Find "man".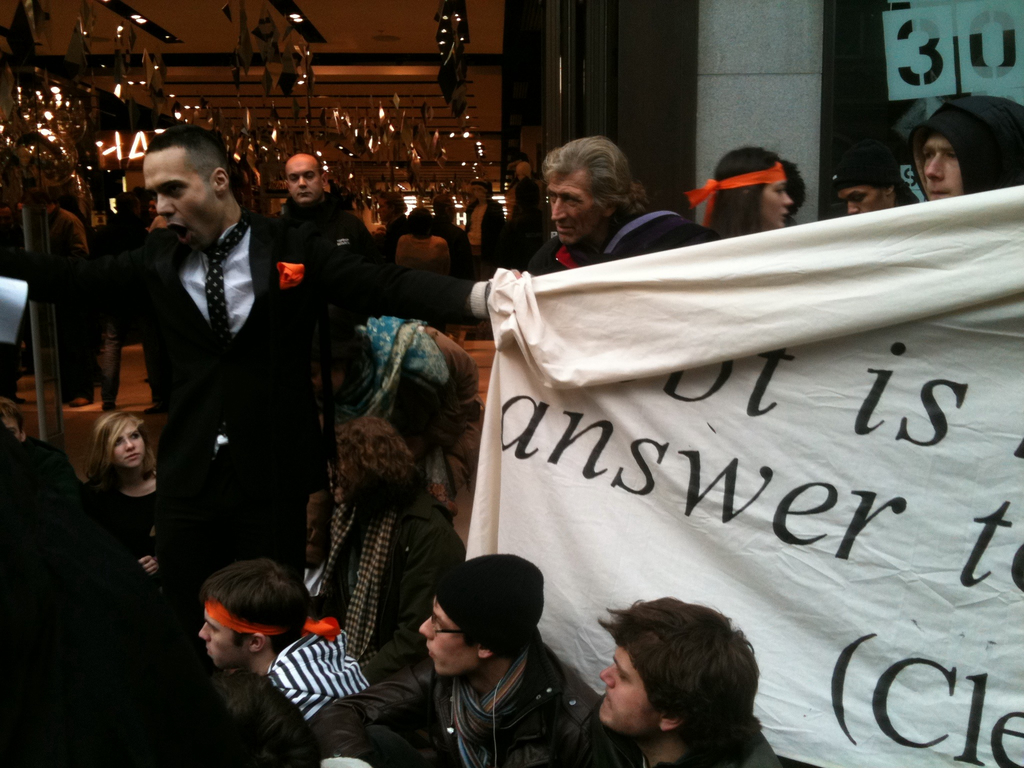
<bbox>526, 135, 719, 273</bbox>.
